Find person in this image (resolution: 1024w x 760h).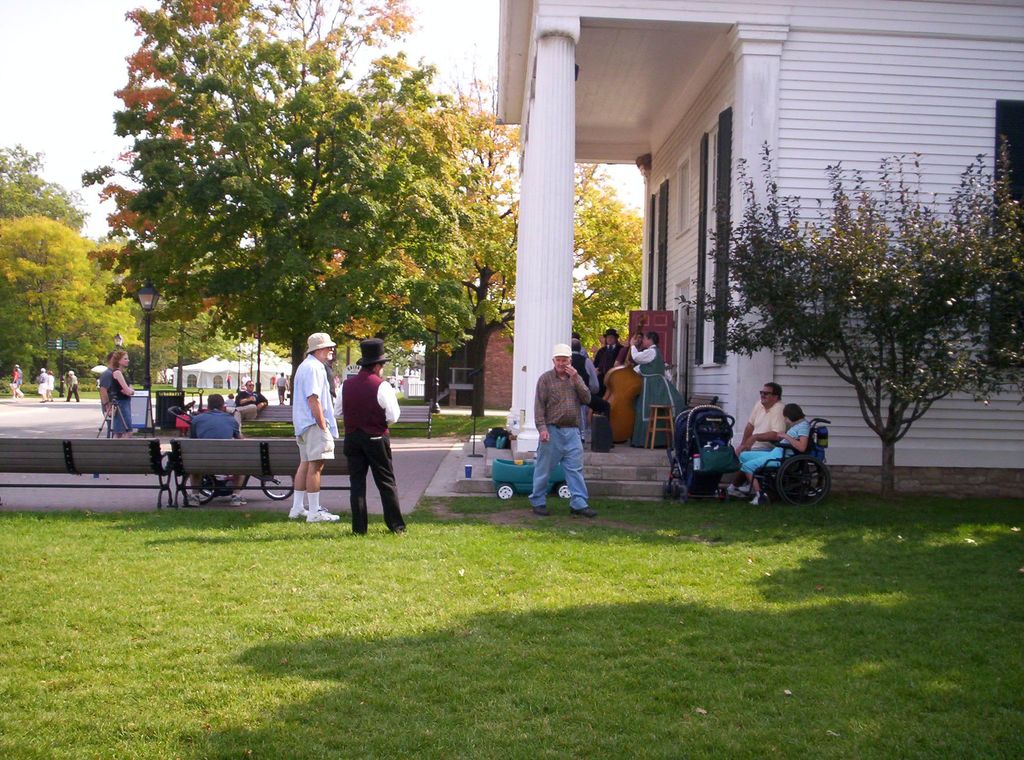
<bbox>184, 389, 241, 452</bbox>.
